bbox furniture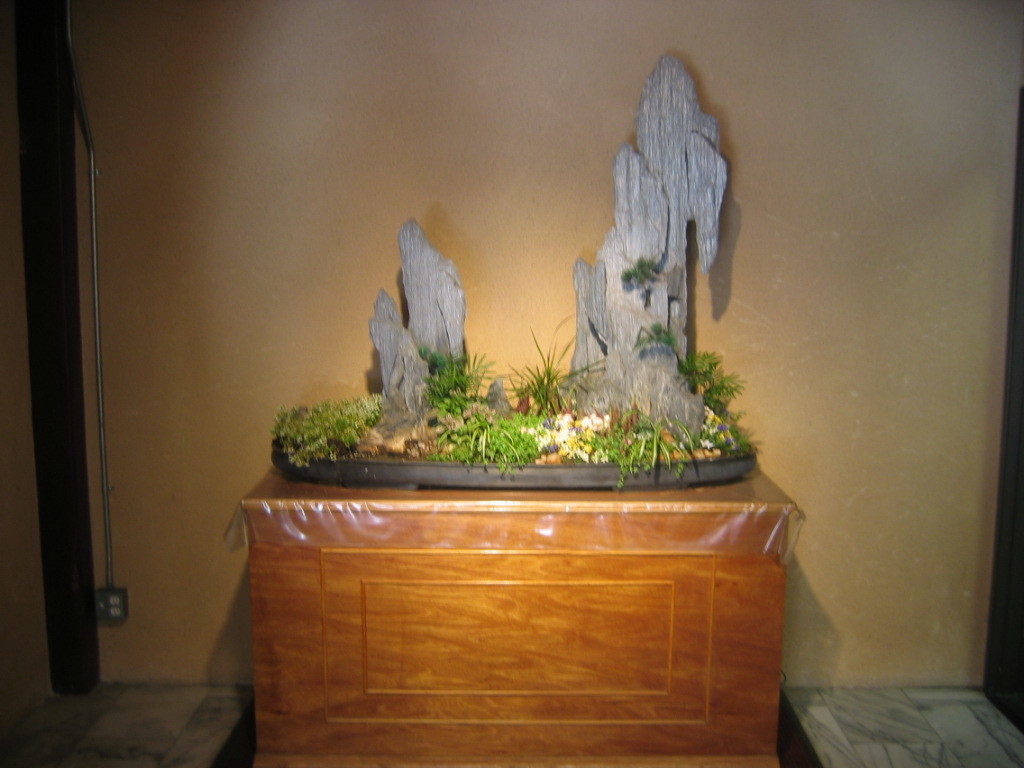
242, 466, 798, 767
